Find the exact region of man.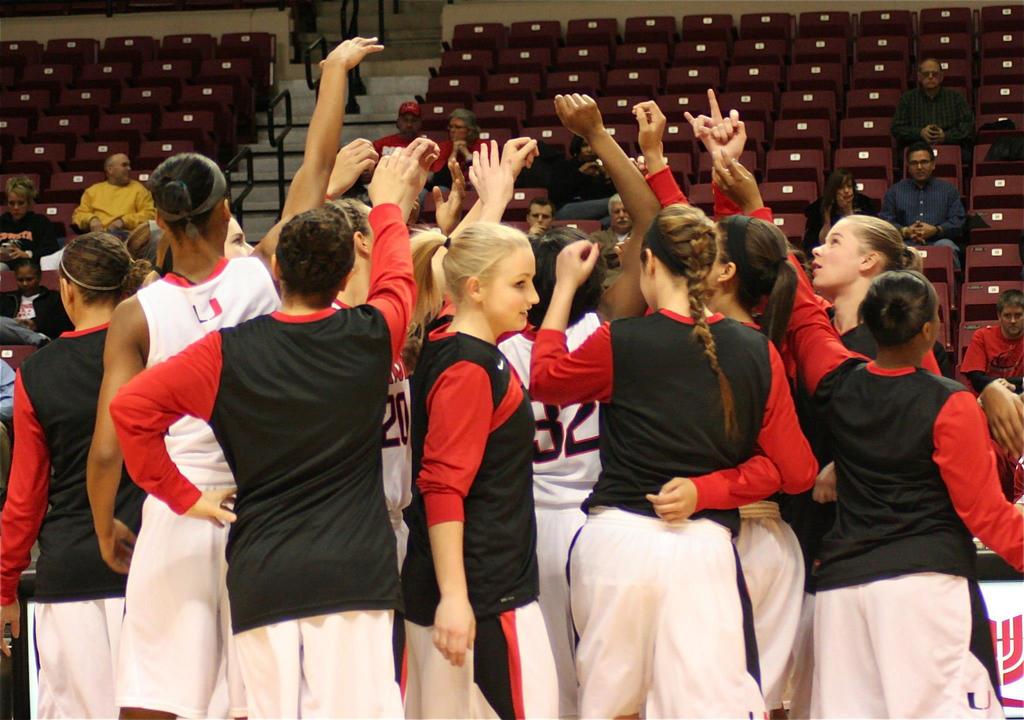
Exact region: [x1=375, y1=97, x2=431, y2=185].
